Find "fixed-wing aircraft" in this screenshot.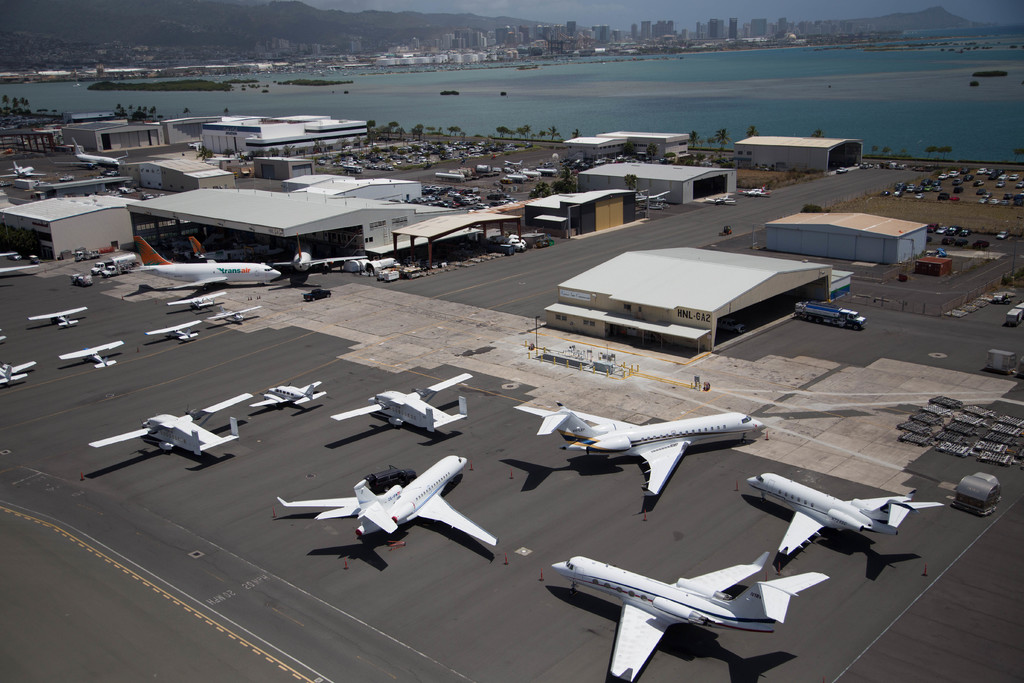
The bounding box for "fixed-wing aircraft" is rect(62, 342, 125, 370).
